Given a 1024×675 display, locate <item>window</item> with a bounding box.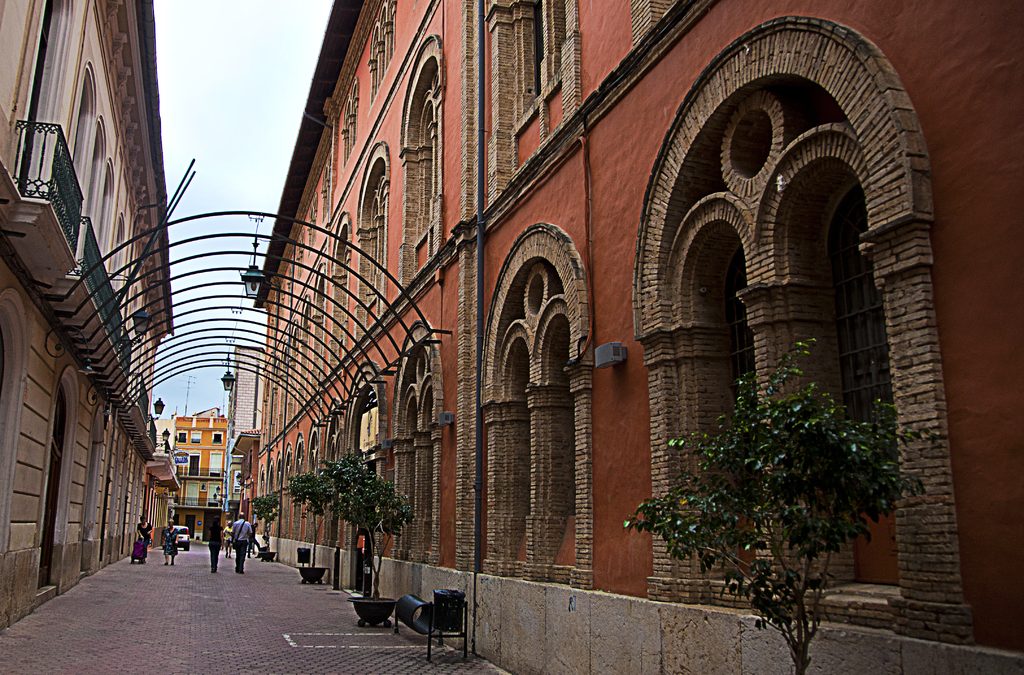
Located: detection(176, 432, 189, 444).
